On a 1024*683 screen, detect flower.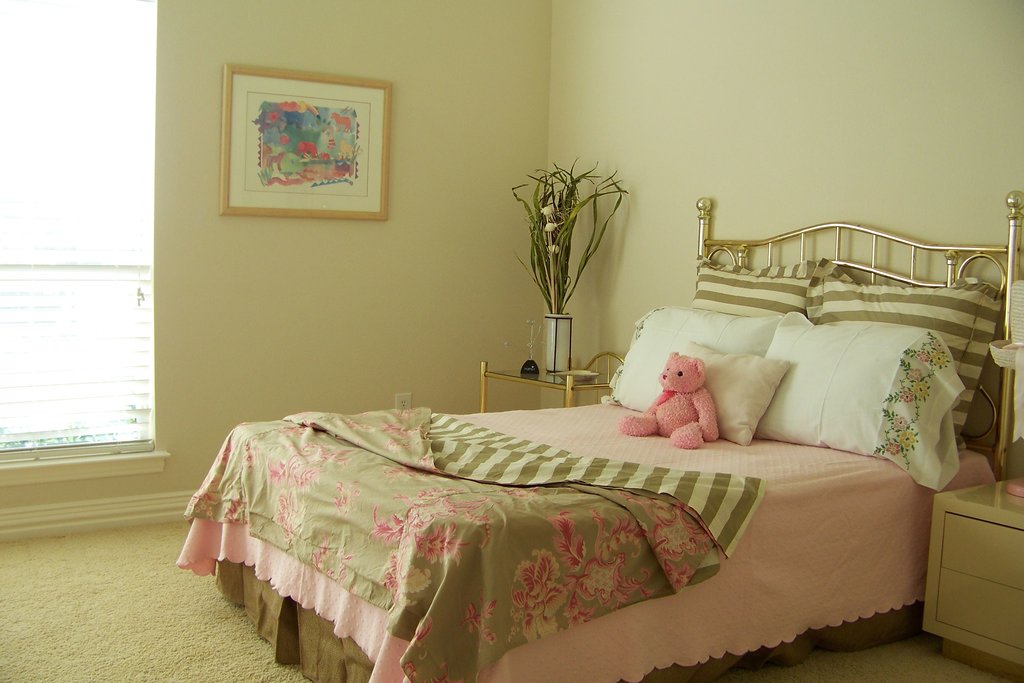
x1=931, y1=340, x2=943, y2=350.
